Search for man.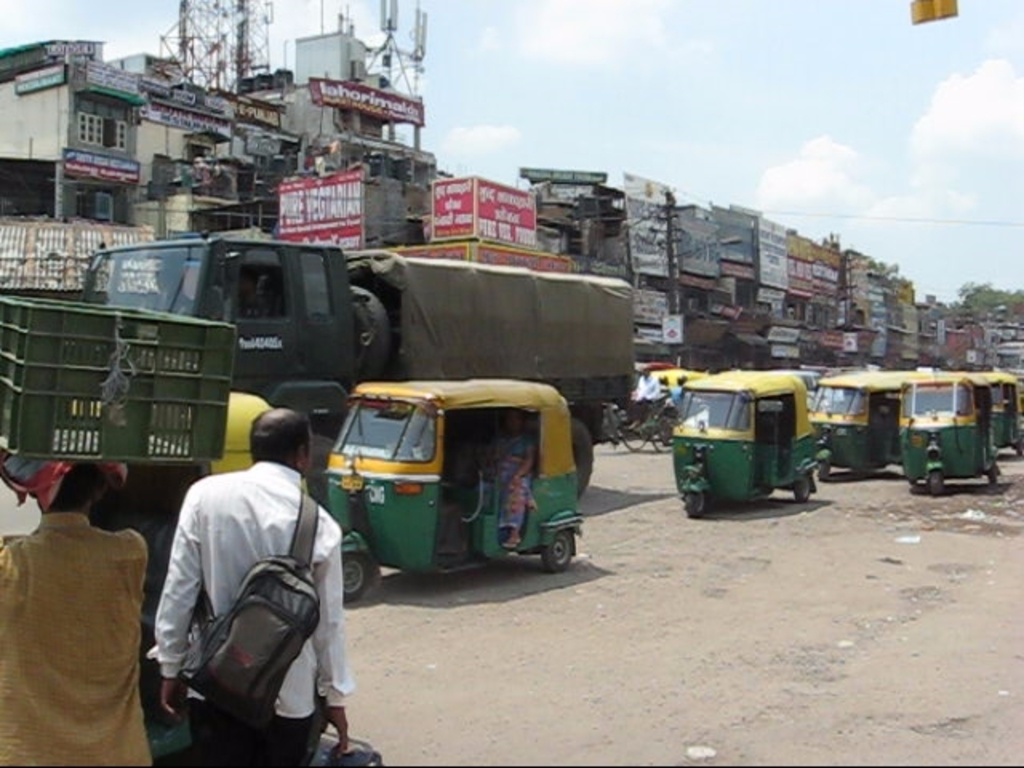
Found at {"x1": 141, "y1": 400, "x2": 355, "y2": 760}.
